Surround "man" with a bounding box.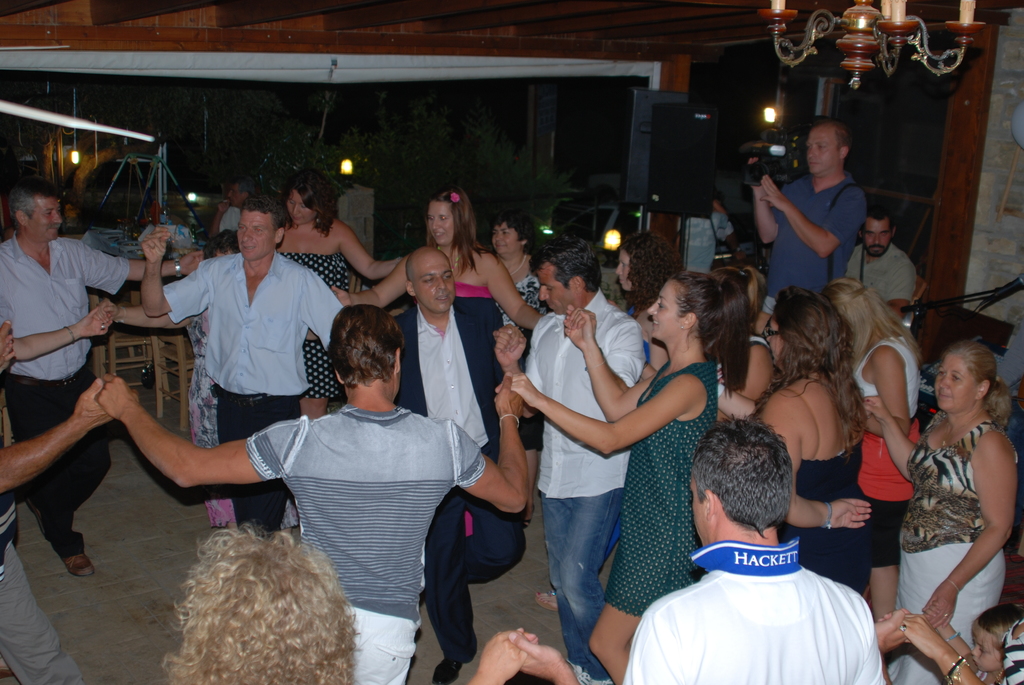
(x1=142, y1=196, x2=352, y2=542).
